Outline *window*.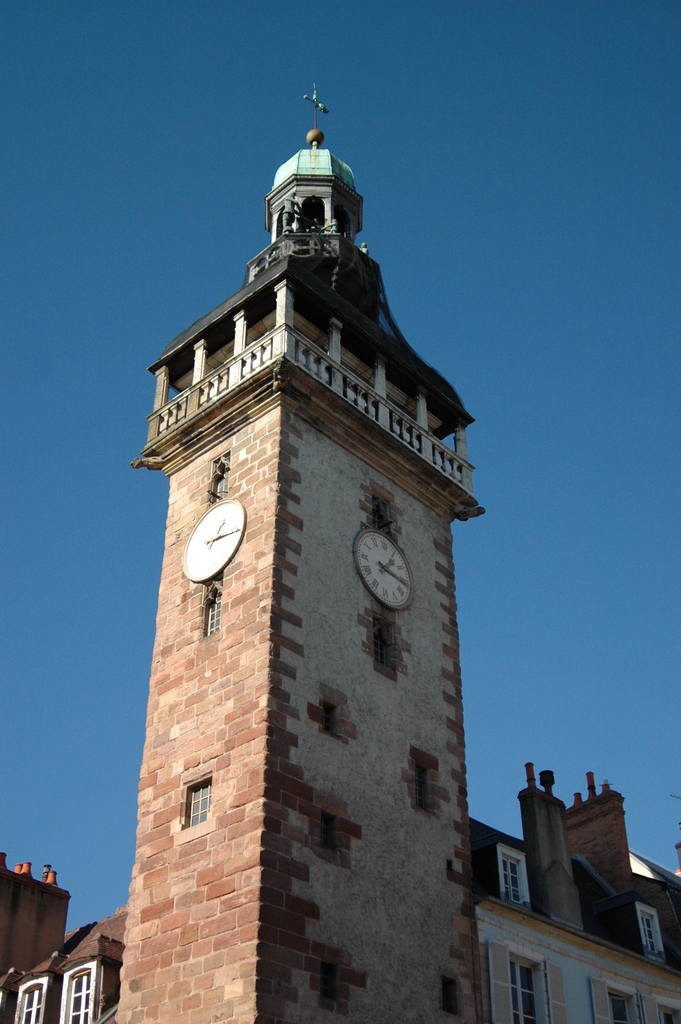
Outline: 201 586 218 627.
